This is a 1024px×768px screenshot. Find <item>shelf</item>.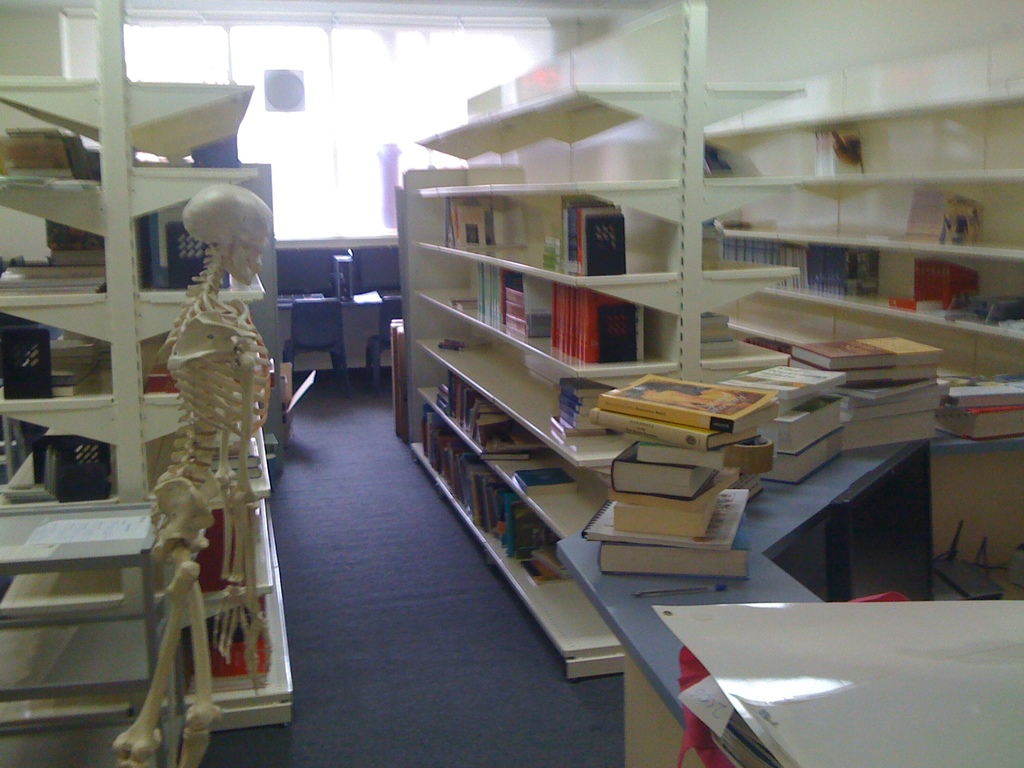
Bounding box: (0, 500, 123, 632).
